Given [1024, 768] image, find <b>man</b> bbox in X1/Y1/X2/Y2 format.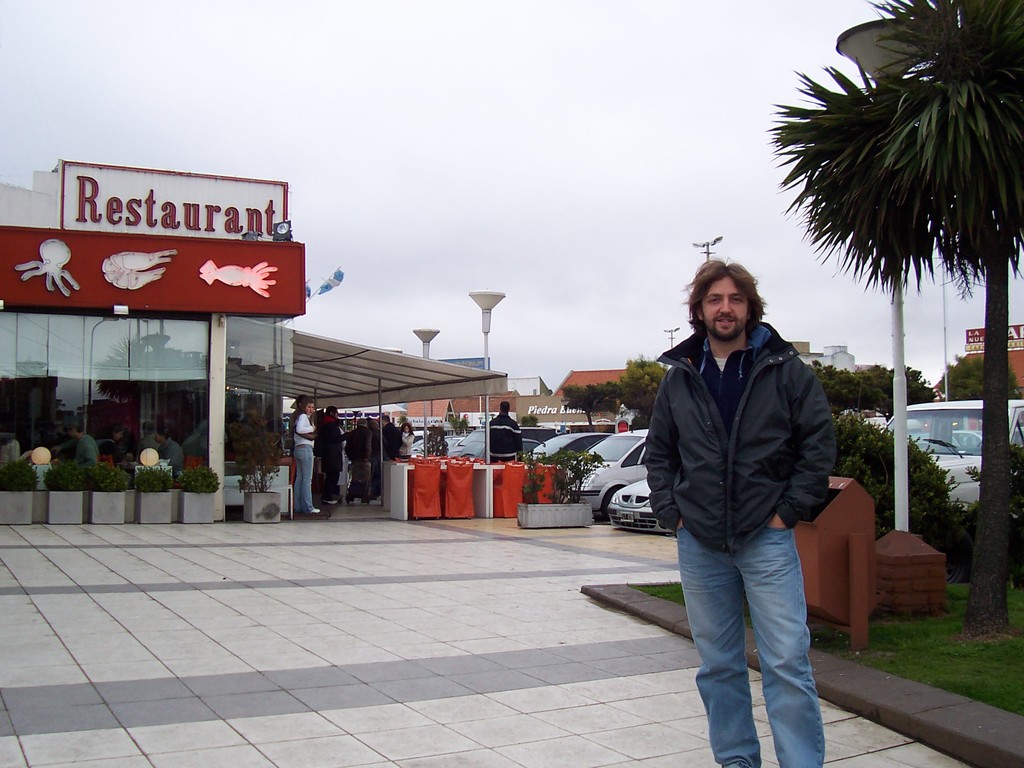
346/419/376/500.
